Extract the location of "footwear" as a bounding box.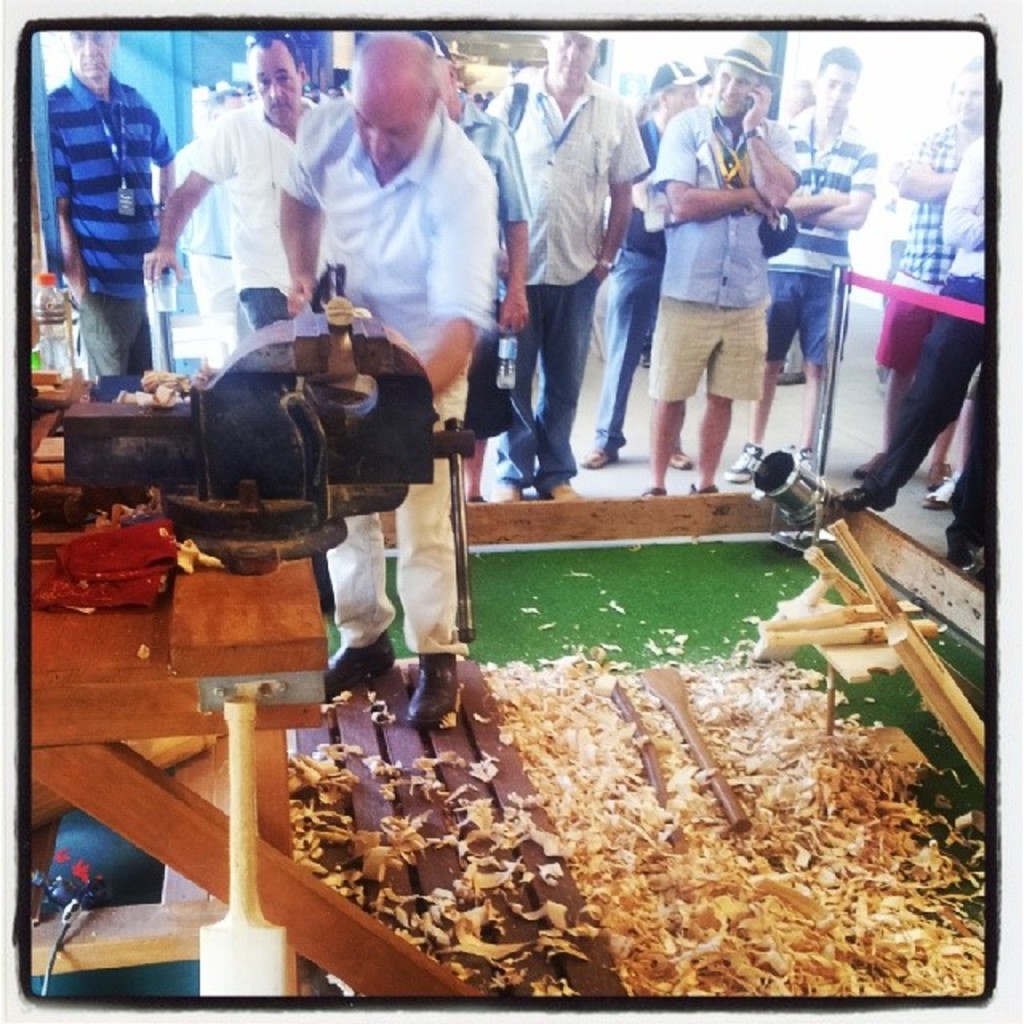
detection(403, 646, 462, 739).
